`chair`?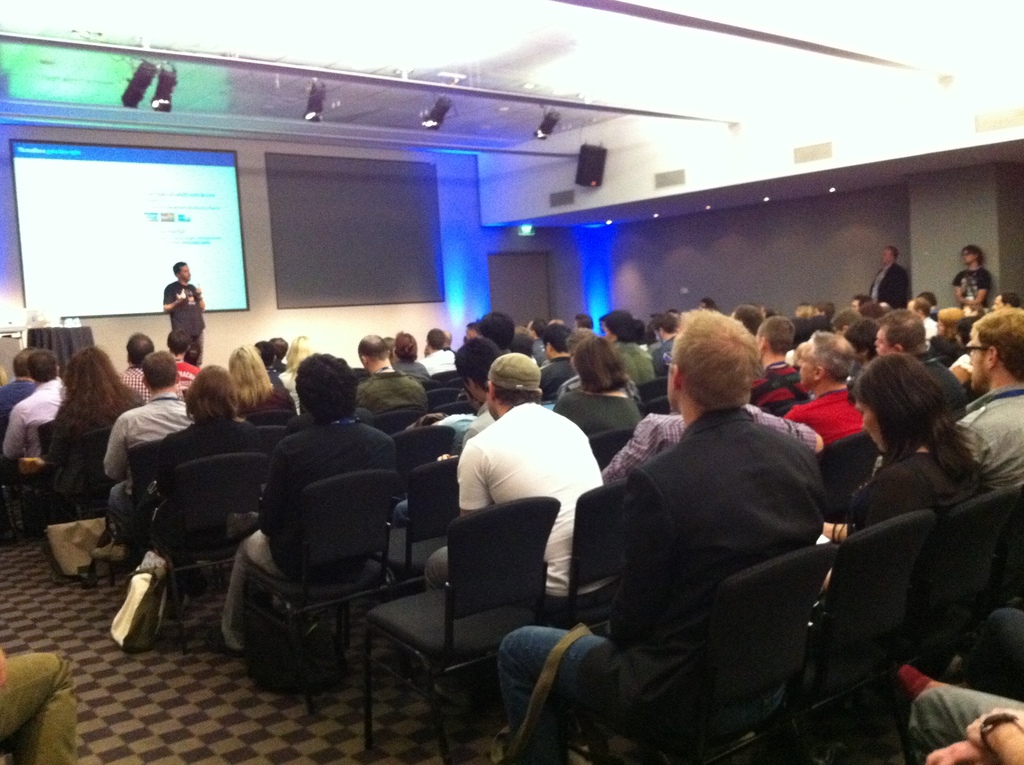
rect(774, 511, 930, 764)
